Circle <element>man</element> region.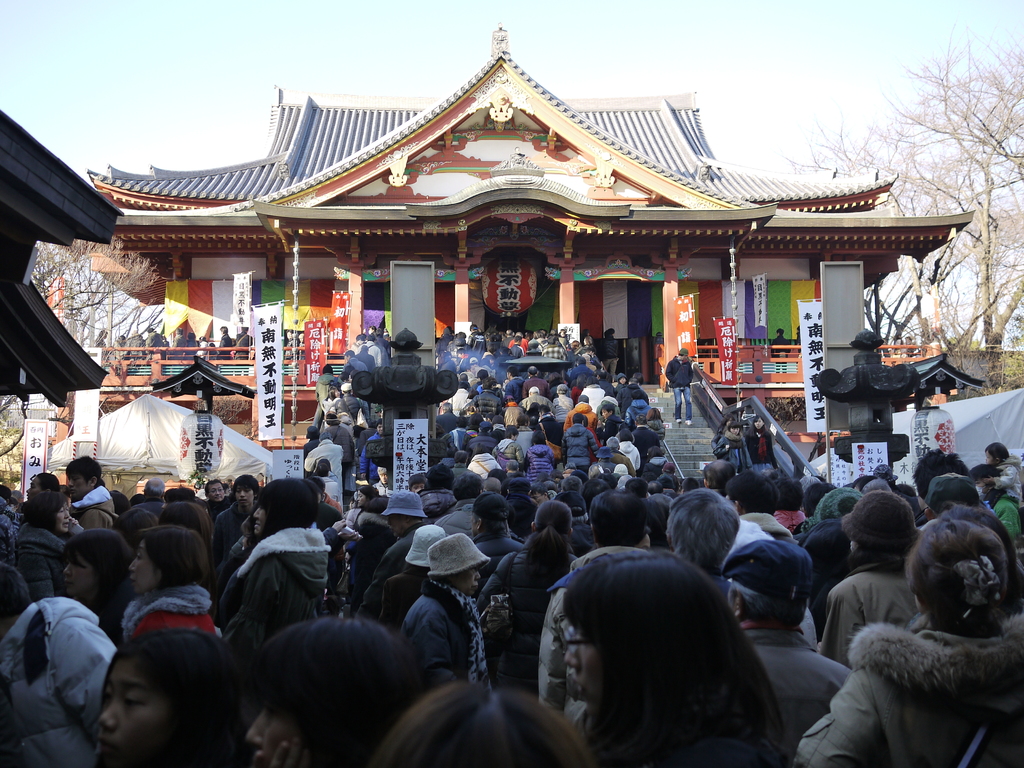
Region: select_region(504, 476, 541, 539).
